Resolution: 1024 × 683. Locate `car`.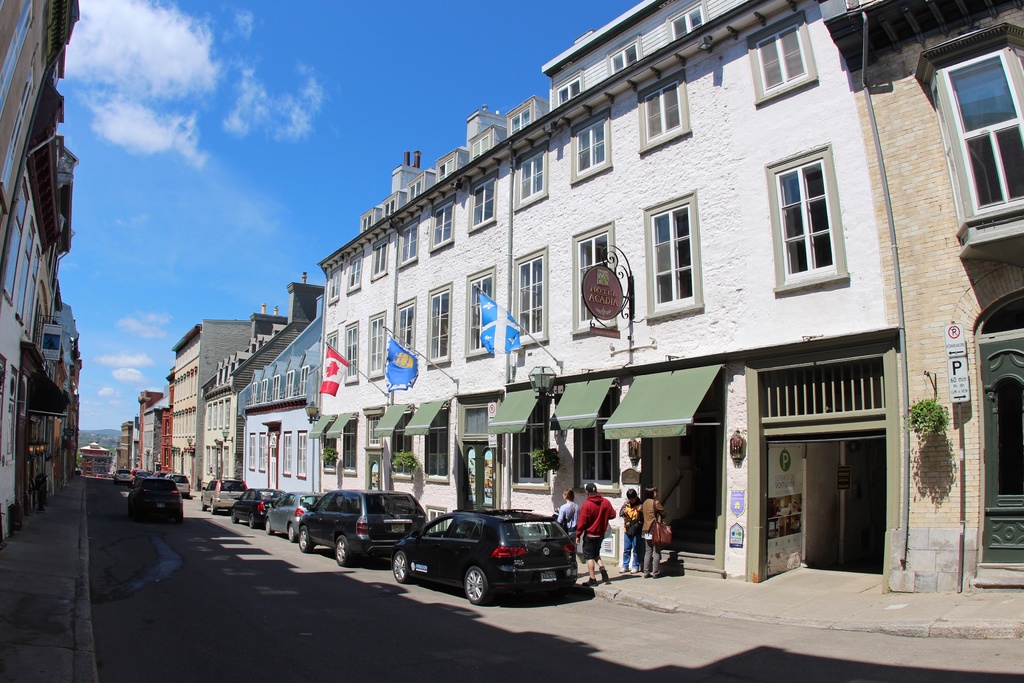
{"left": 387, "top": 507, "right": 600, "bottom": 608}.
